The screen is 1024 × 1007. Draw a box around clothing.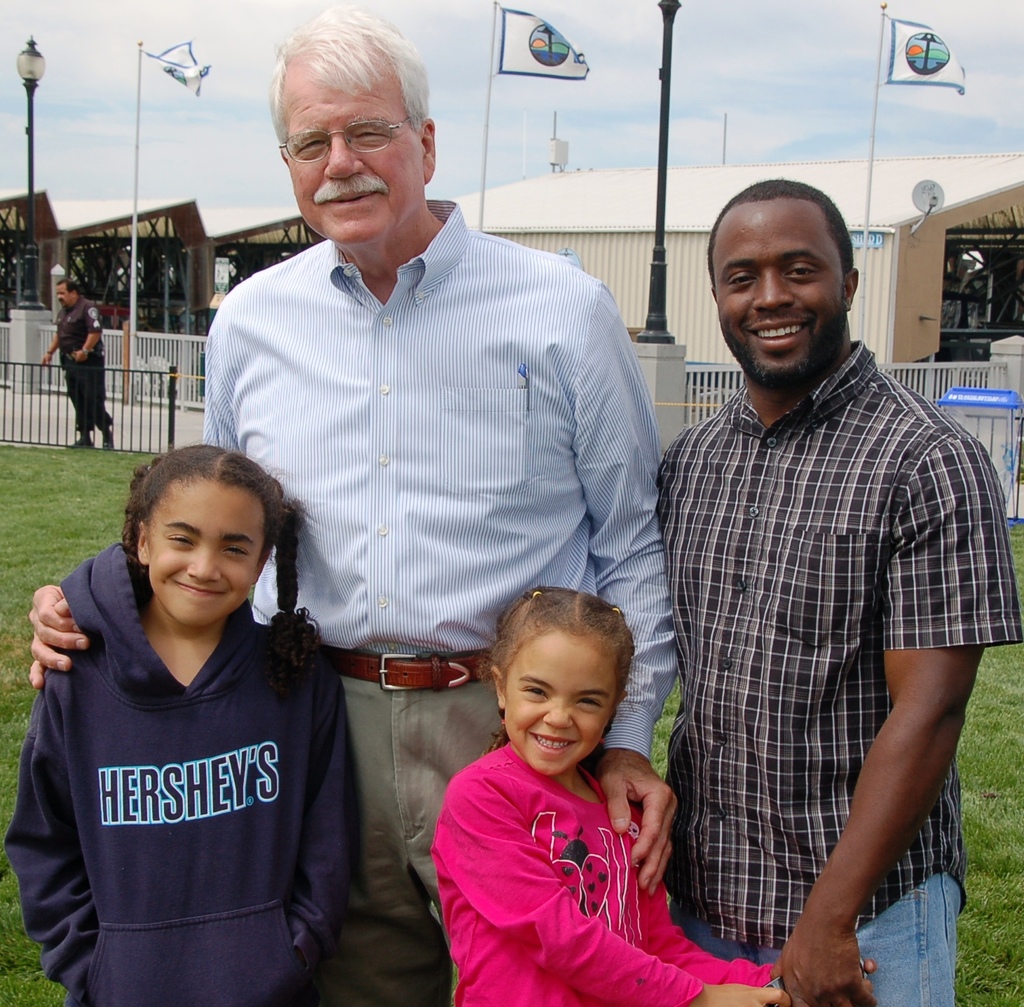
x1=426 y1=722 x2=806 y2=1006.
